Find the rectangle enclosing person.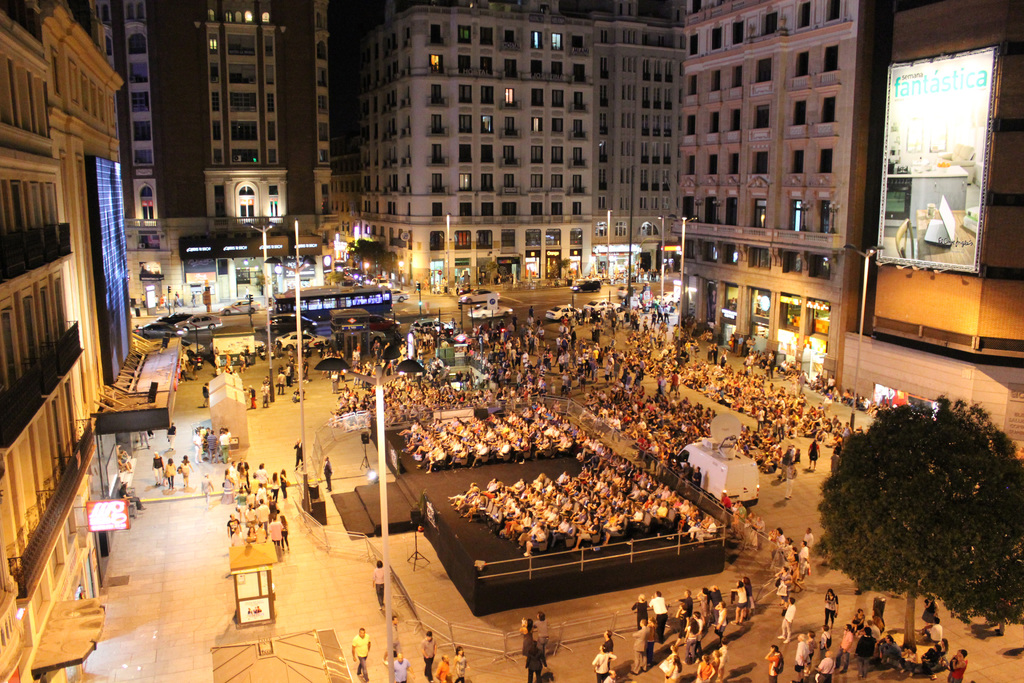
x1=195 y1=424 x2=209 y2=441.
